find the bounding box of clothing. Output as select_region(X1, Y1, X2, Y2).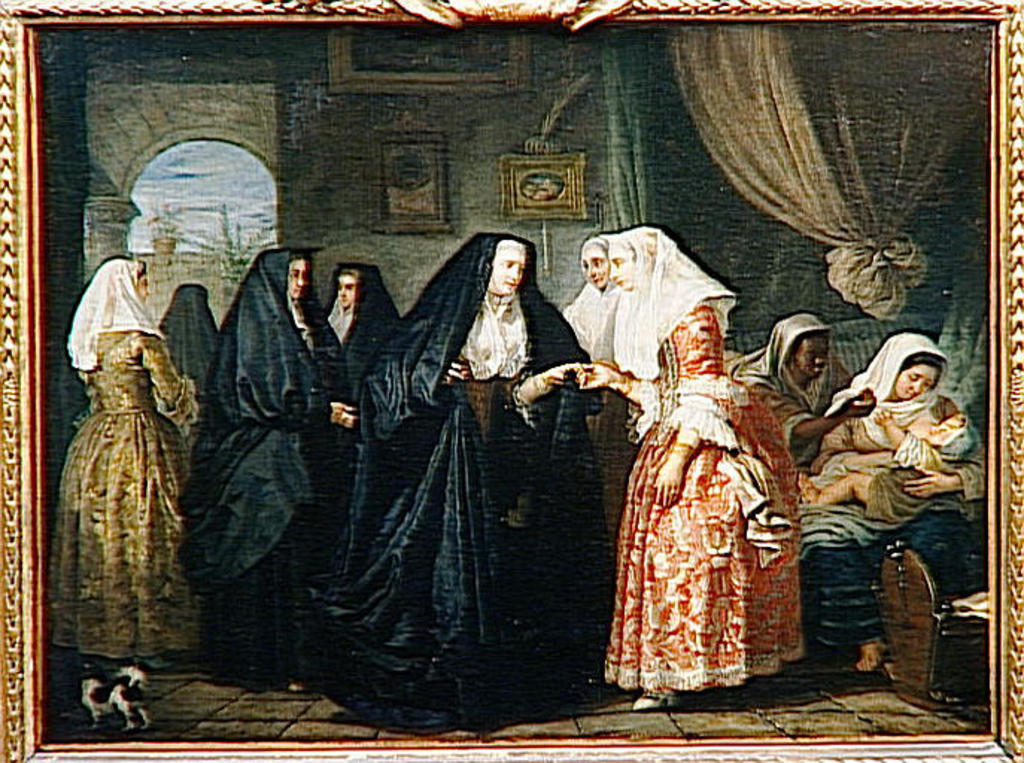
select_region(565, 228, 647, 584).
